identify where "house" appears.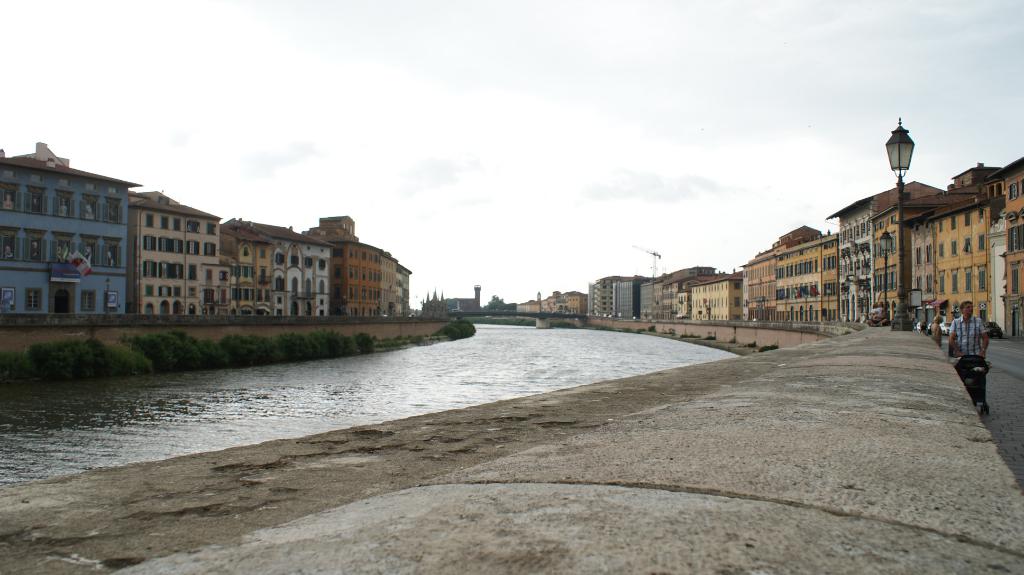
Appears at [687,261,740,322].
